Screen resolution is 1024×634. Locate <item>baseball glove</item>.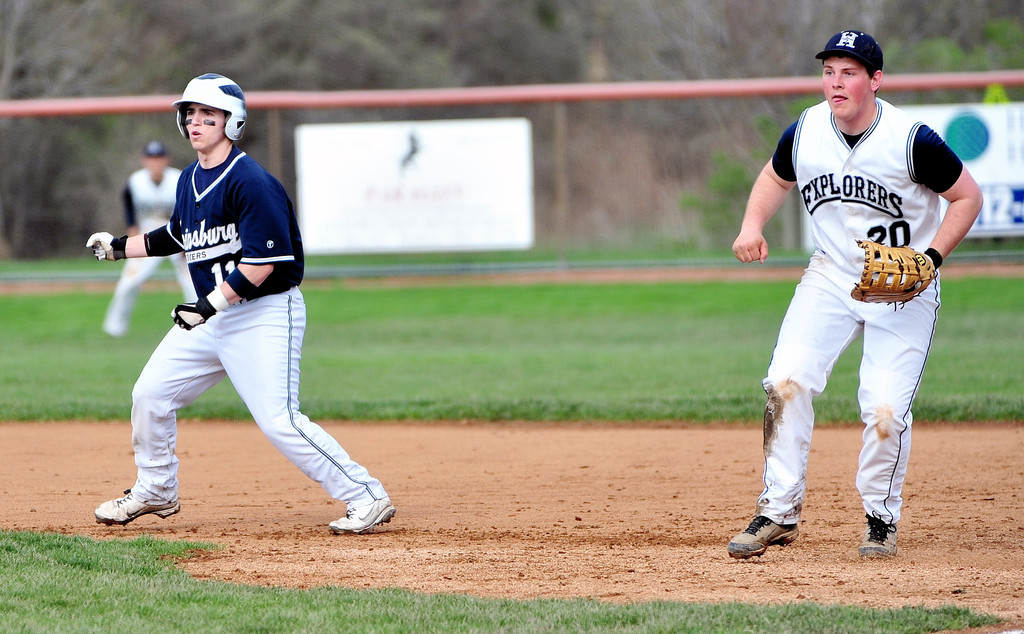
[847, 238, 937, 310].
